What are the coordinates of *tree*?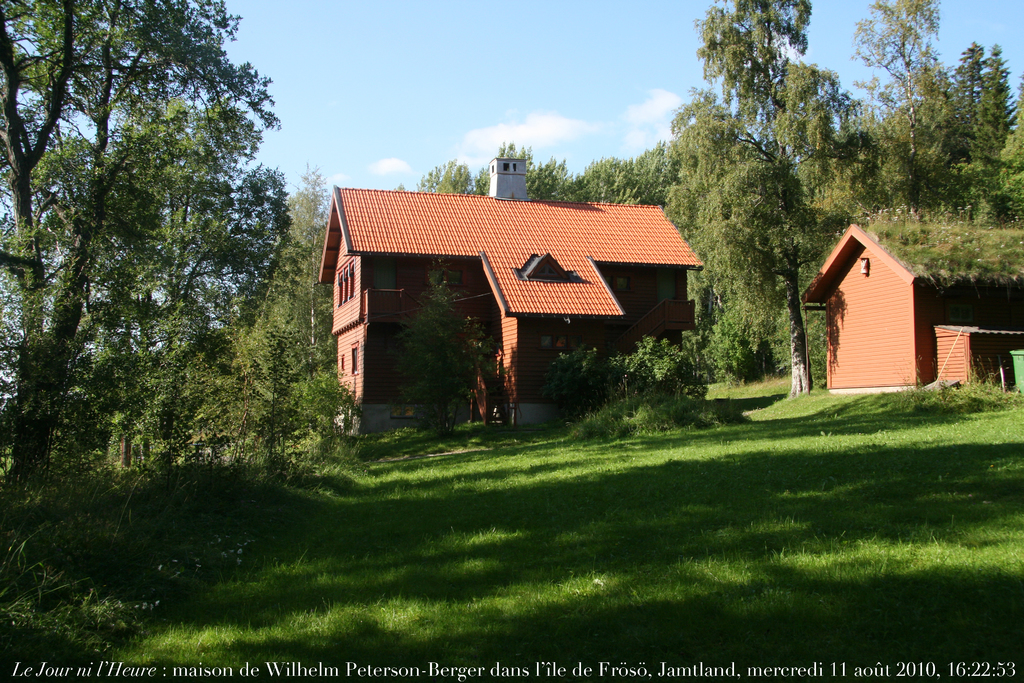
842, 0, 993, 229.
